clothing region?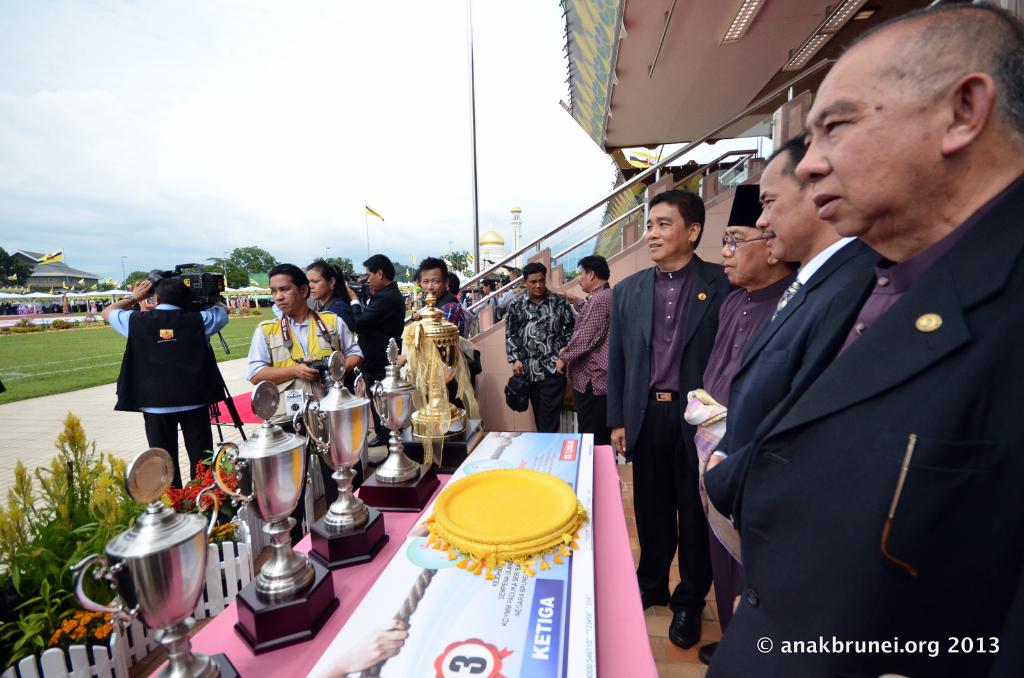
147 405 211 487
